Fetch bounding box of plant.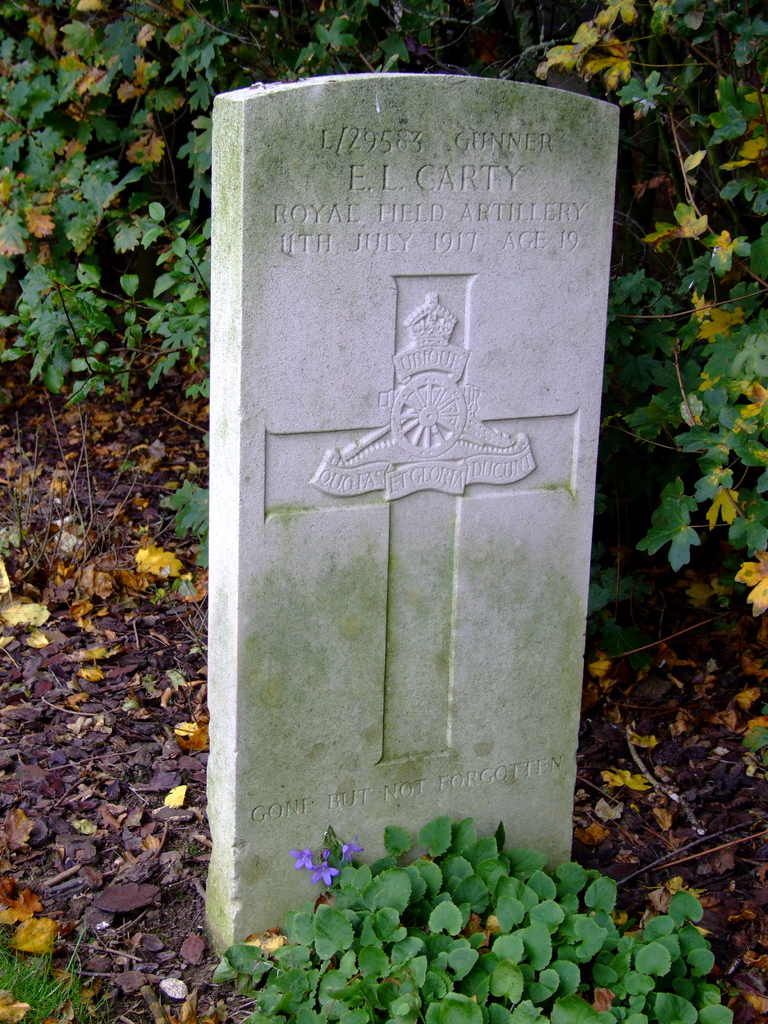
Bbox: rect(200, 776, 705, 1011).
